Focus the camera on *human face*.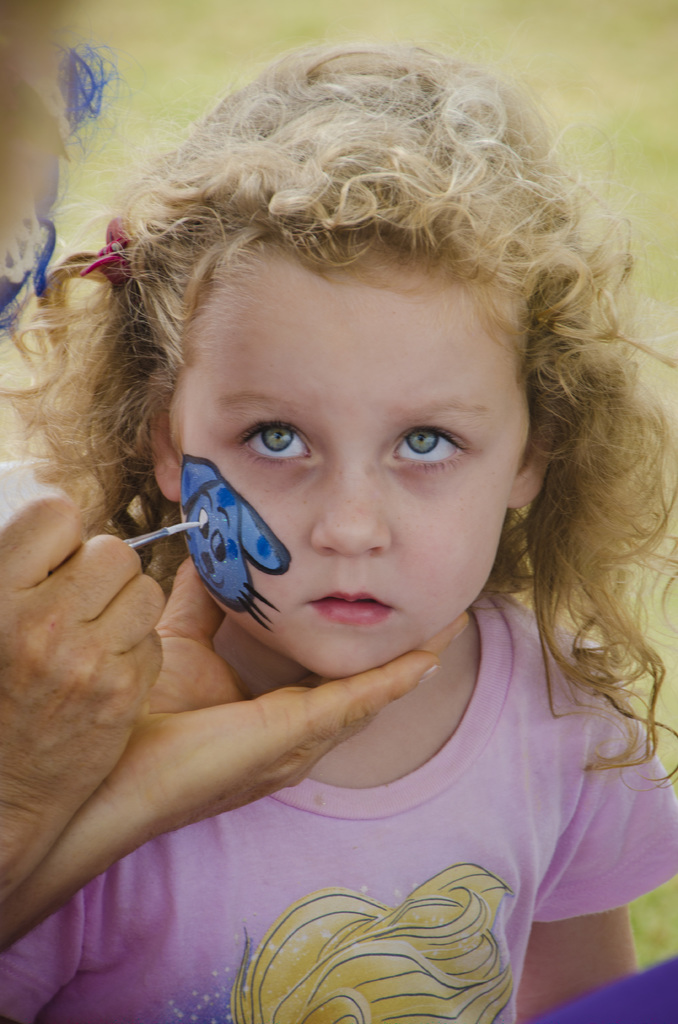
Focus region: <region>174, 243, 536, 676</region>.
